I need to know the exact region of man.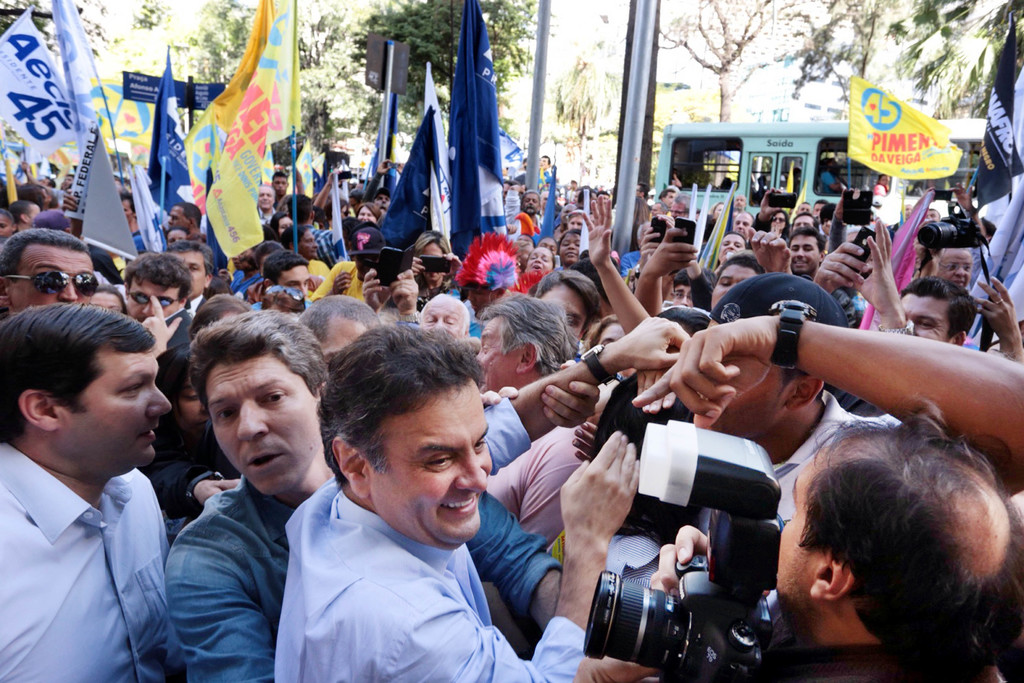
Region: 0 295 202 681.
